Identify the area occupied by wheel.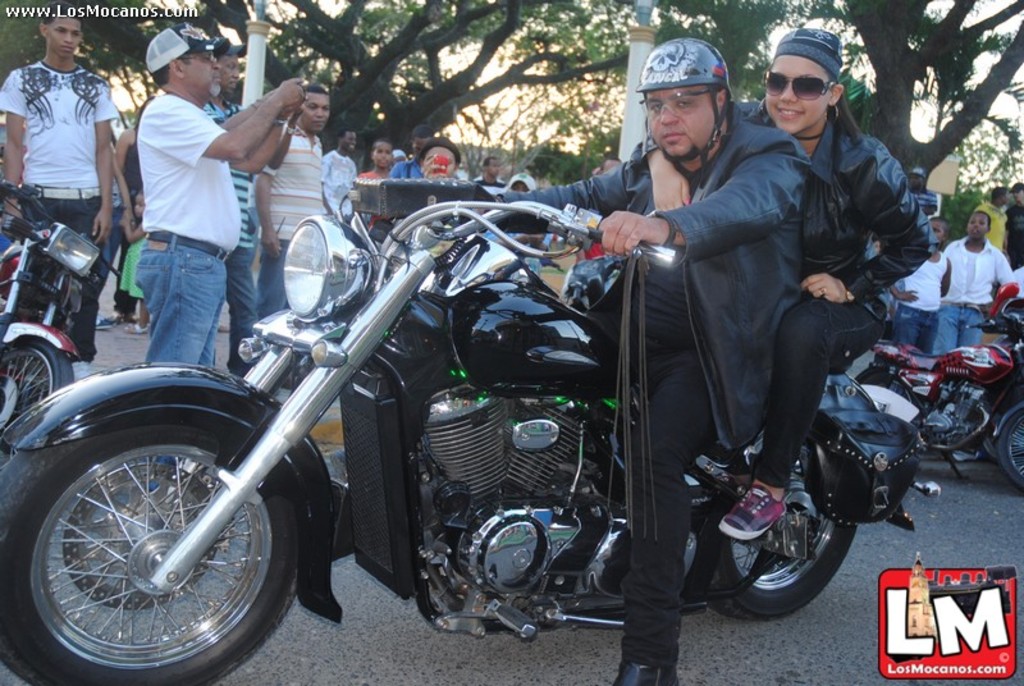
Area: 0,407,306,685.
